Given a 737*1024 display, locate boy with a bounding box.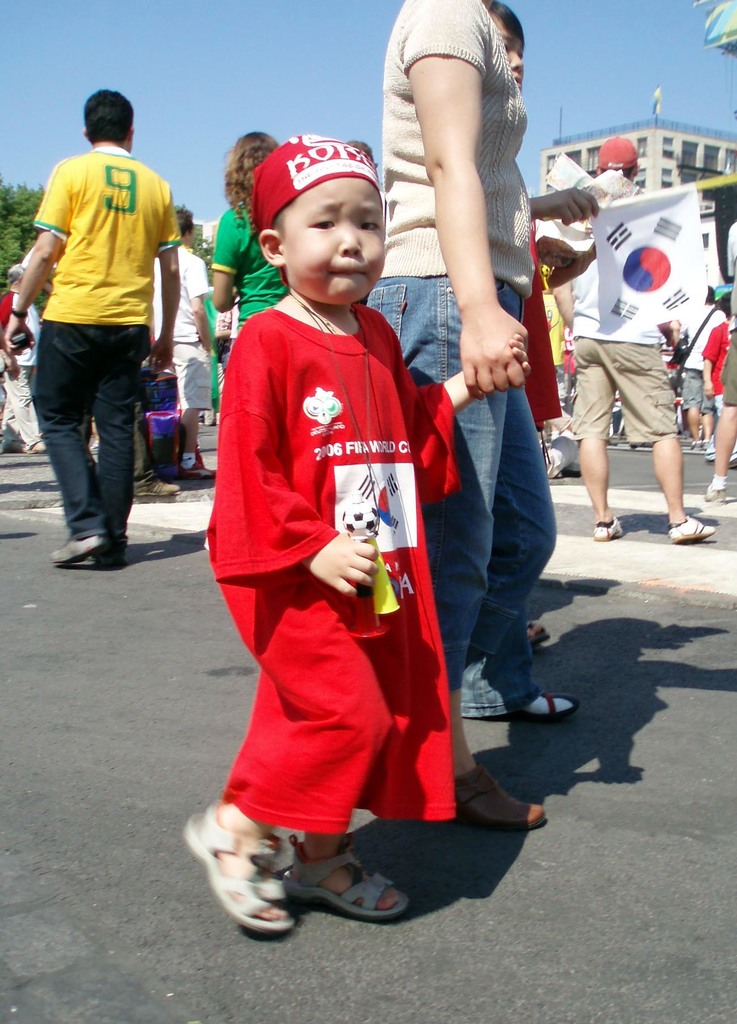
Located: BBox(173, 129, 528, 950).
